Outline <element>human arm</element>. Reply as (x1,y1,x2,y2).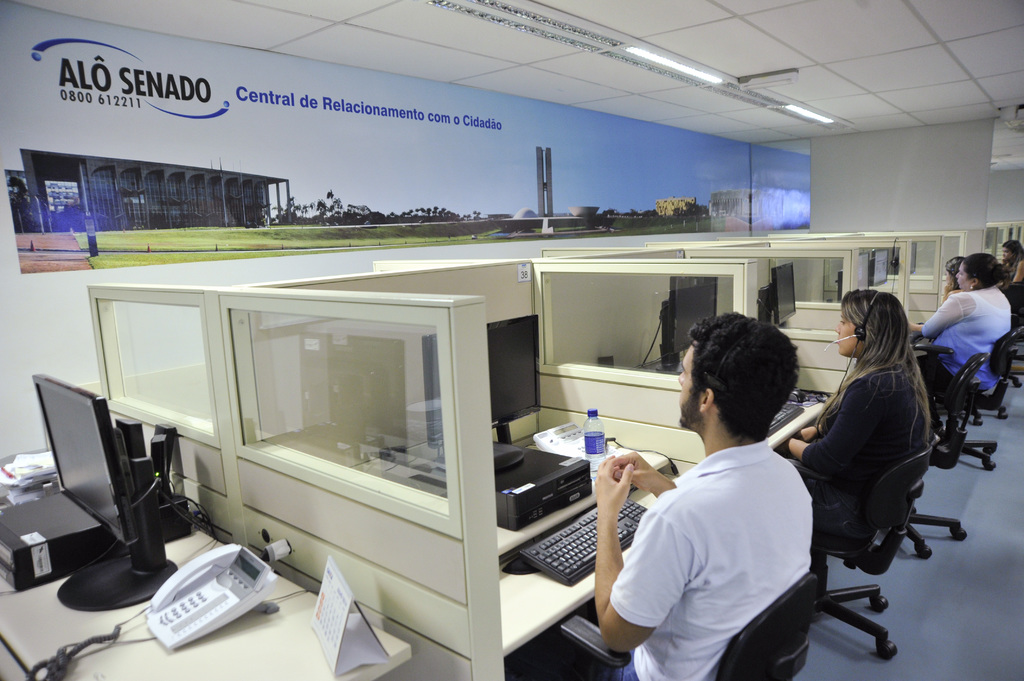
(792,415,830,440).
